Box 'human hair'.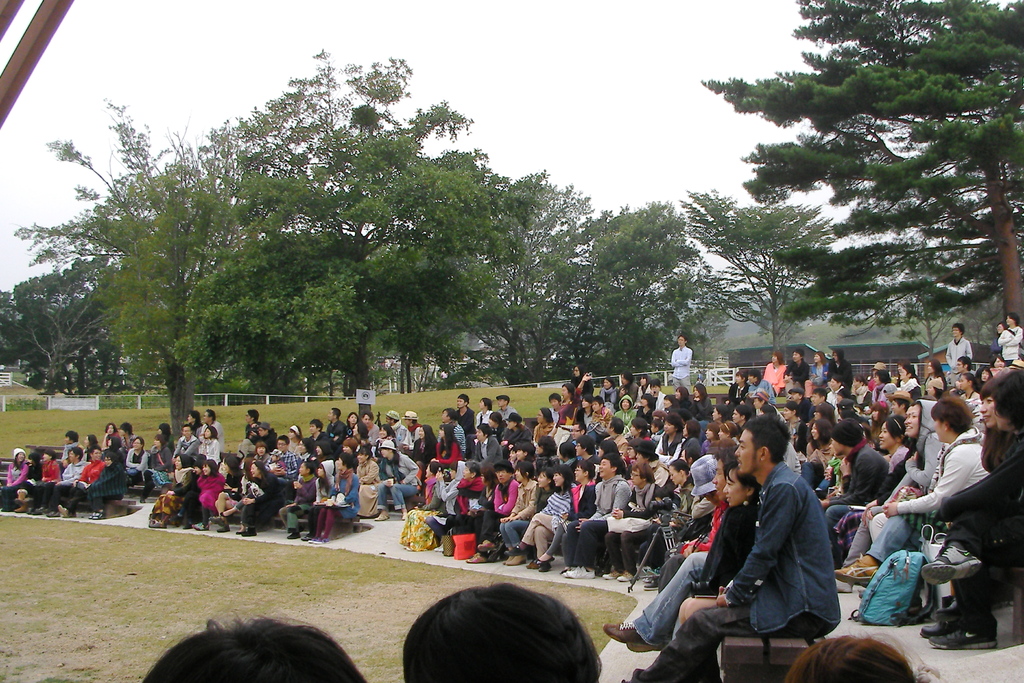
bbox(977, 375, 1018, 475).
